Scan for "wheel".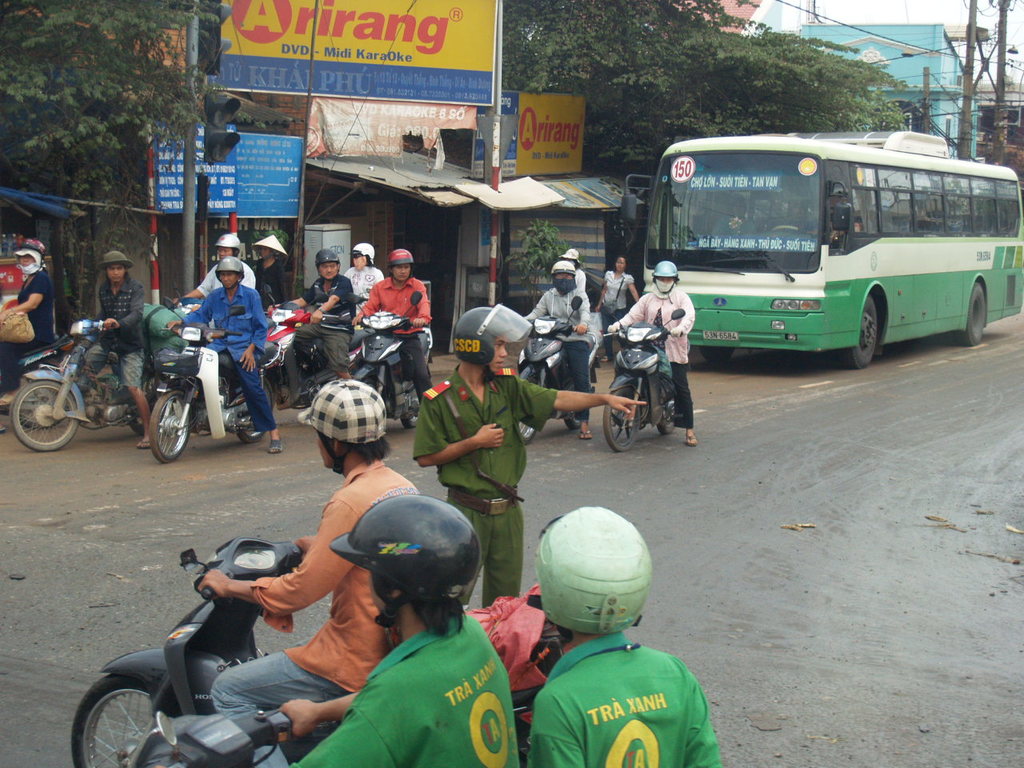
Scan result: [9,386,77,450].
